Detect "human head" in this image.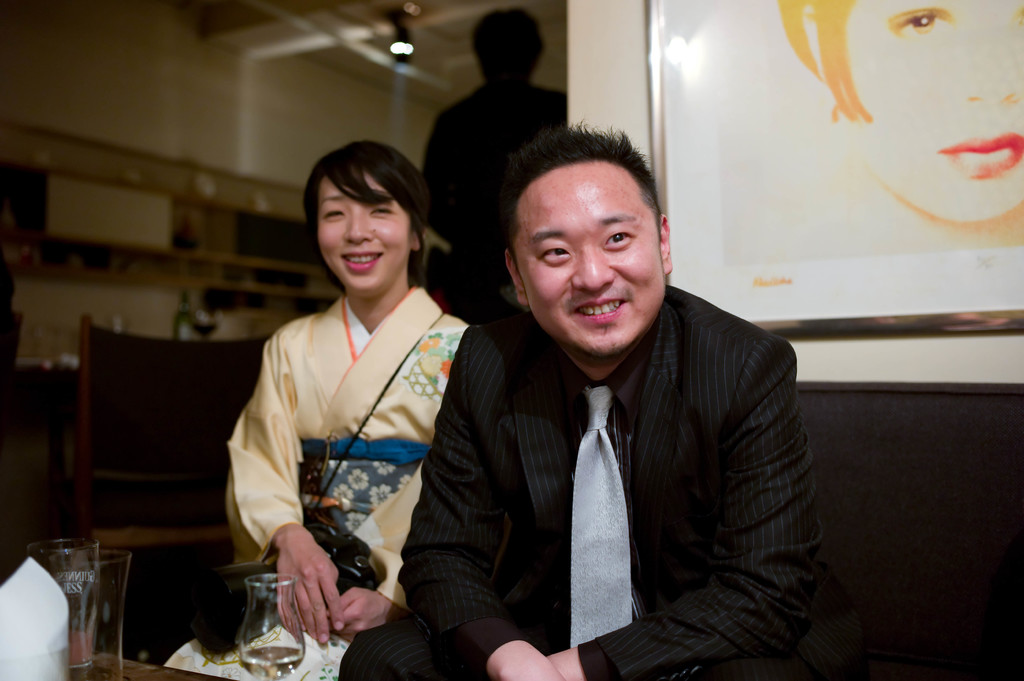
Detection: l=301, t=136, r=426, b=303.
